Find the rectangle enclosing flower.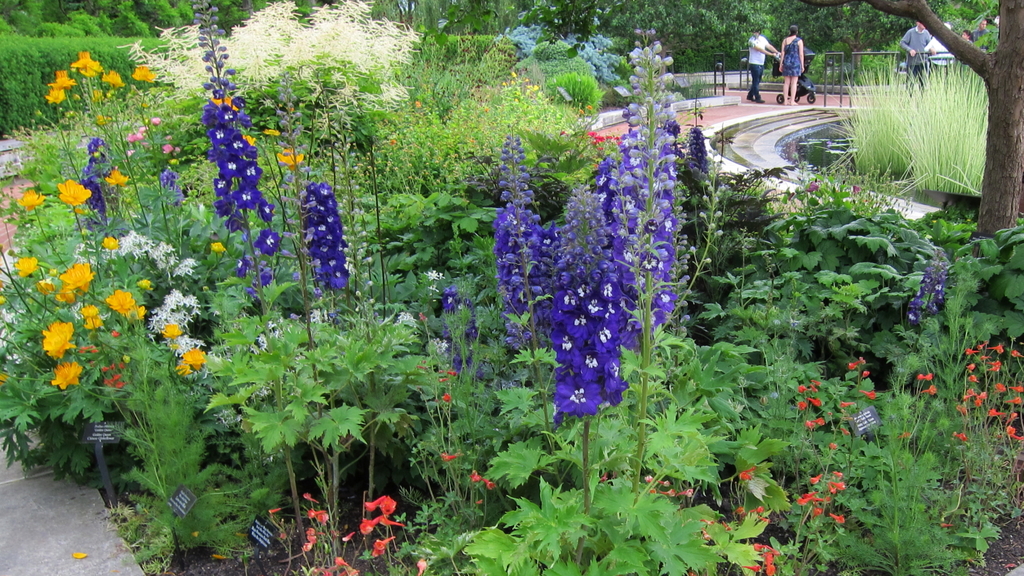
bbox(102, 71, 124, 83).
